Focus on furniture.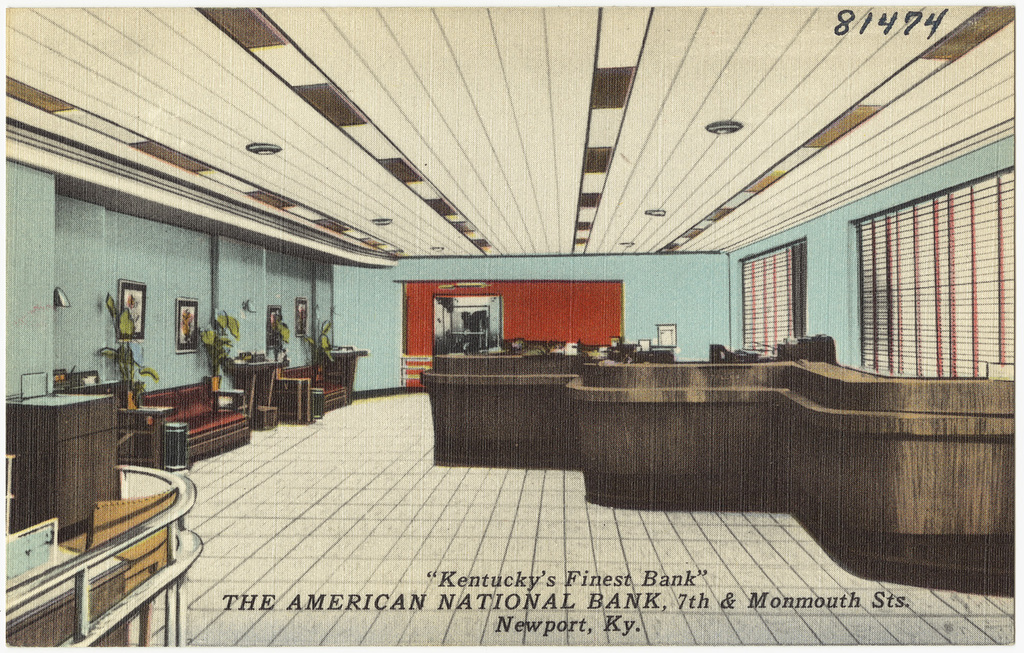
Focused at 257,403,276,426.
